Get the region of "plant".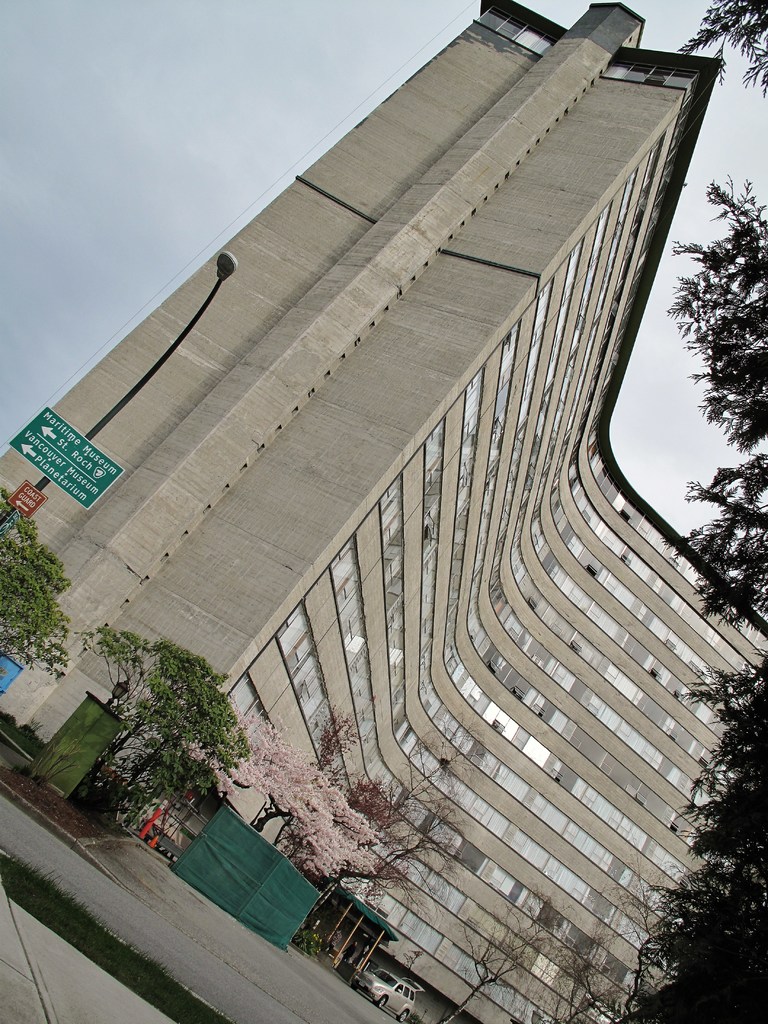
{"left": 291, "top": 922, "right": 330, "bottom": 960}.
